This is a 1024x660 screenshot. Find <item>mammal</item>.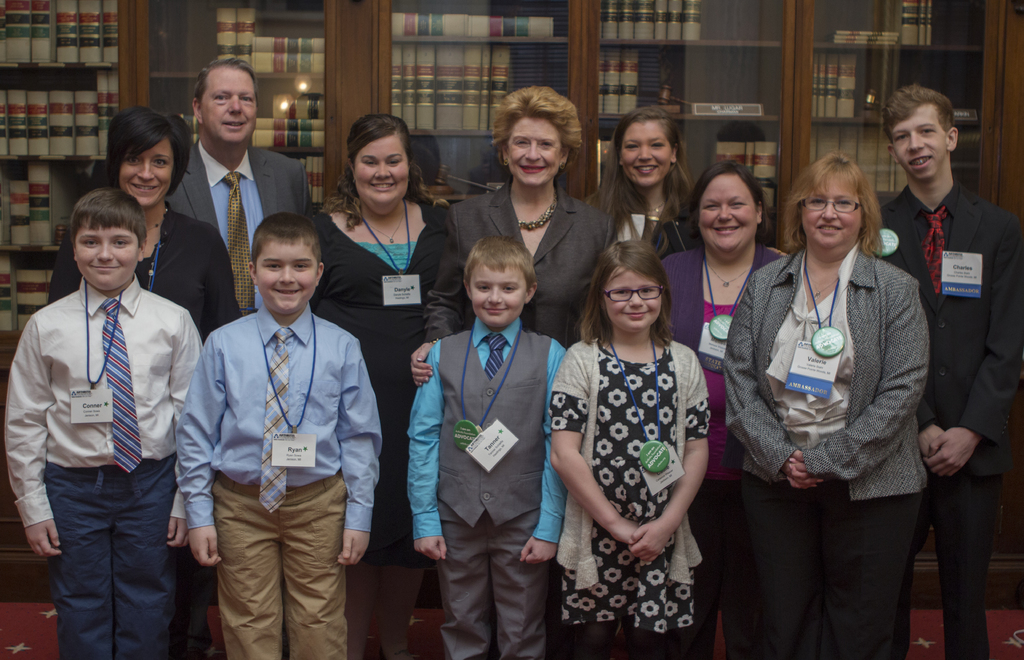
Bounding box: {"x1": 654, "y1": 161, "x2": 783, "y2": 659}.
